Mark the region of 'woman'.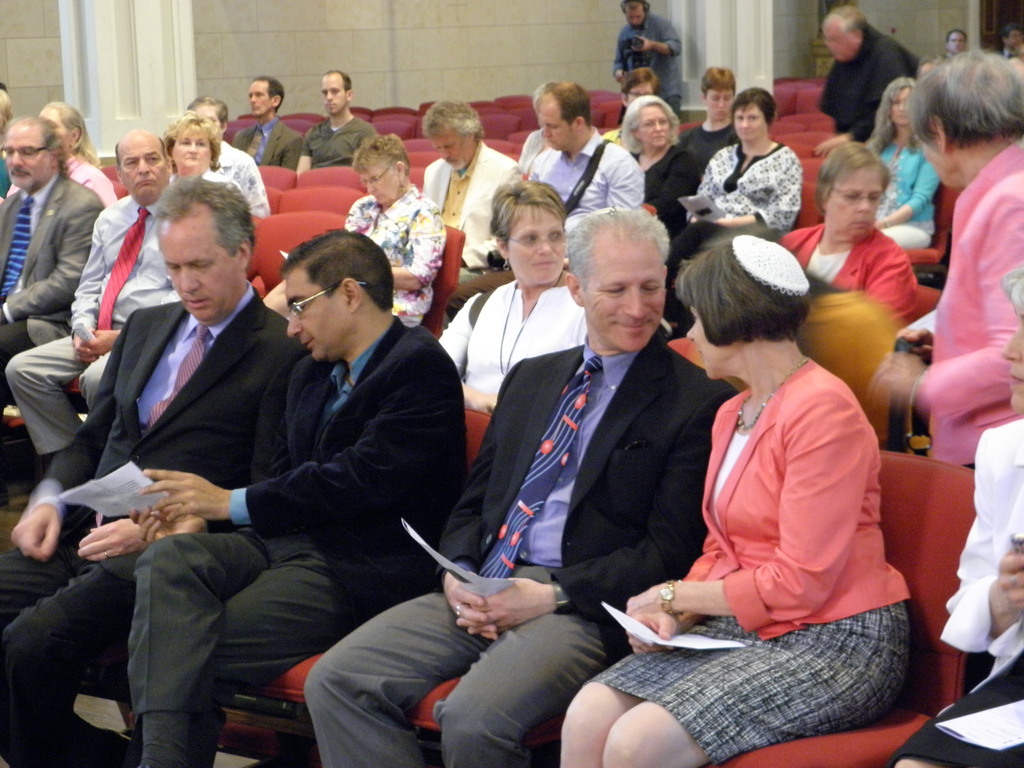
Region: detection(858, 78, 938, 244).
